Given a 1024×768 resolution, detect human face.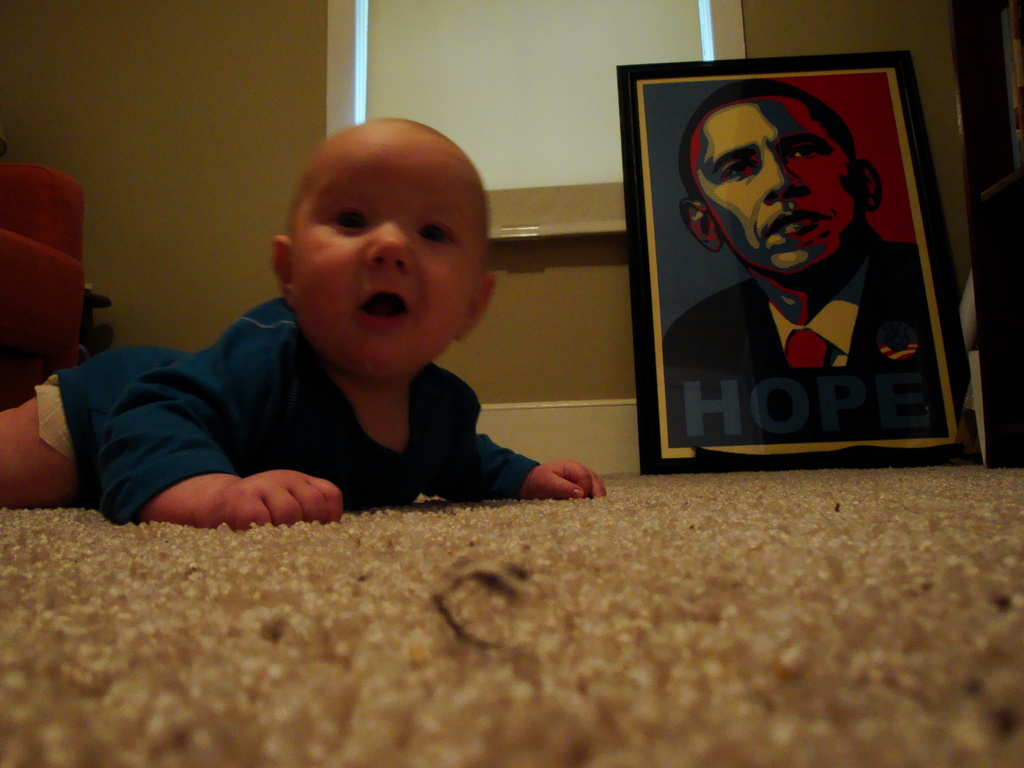
select_region(696, 94, 860, 269).
